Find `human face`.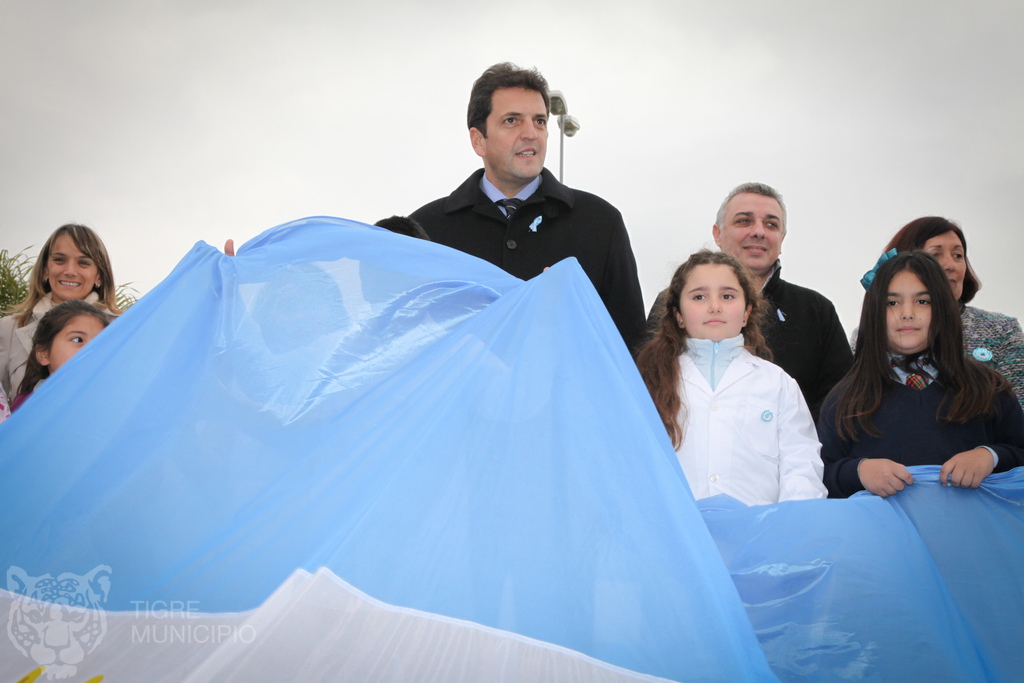
region(913, 231, 965, 295).
